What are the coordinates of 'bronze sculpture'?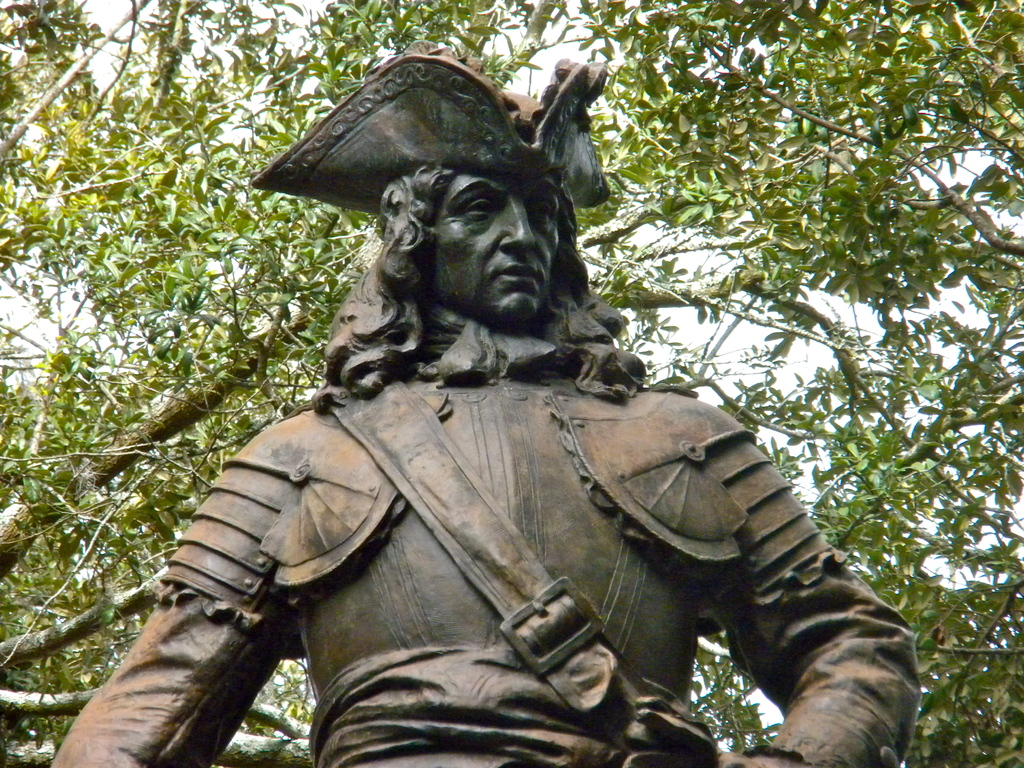
Rect(45, 33, 919, 767).
